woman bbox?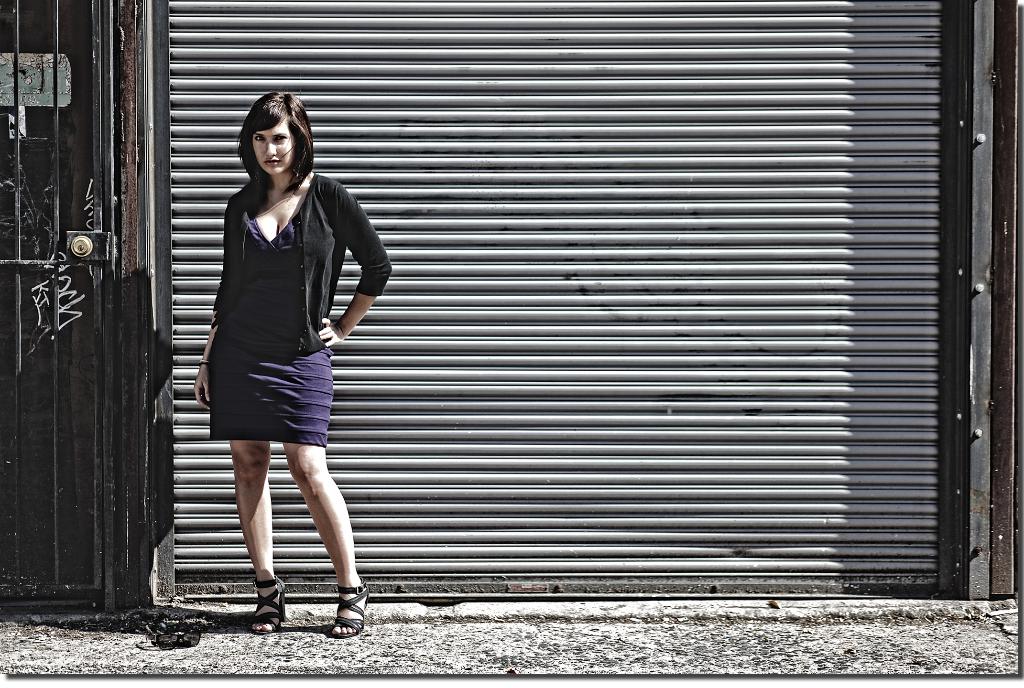
<region>180, 86, 366, 620</region>
